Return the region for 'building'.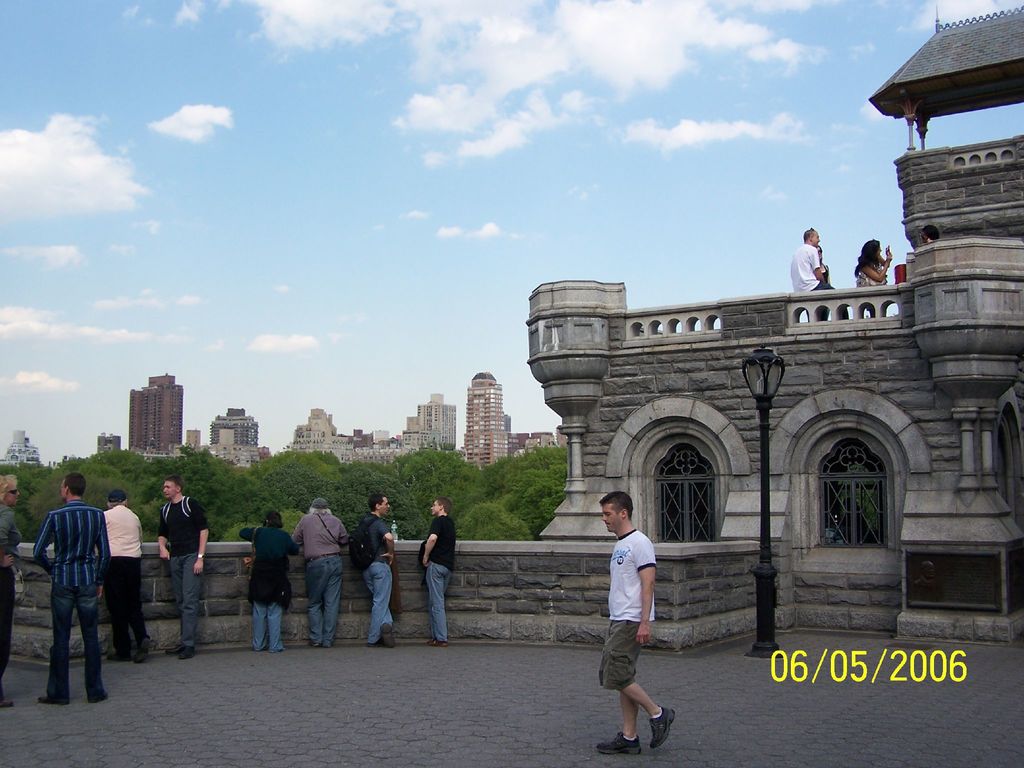
<region>532, 4, 1023, 643</region>.
